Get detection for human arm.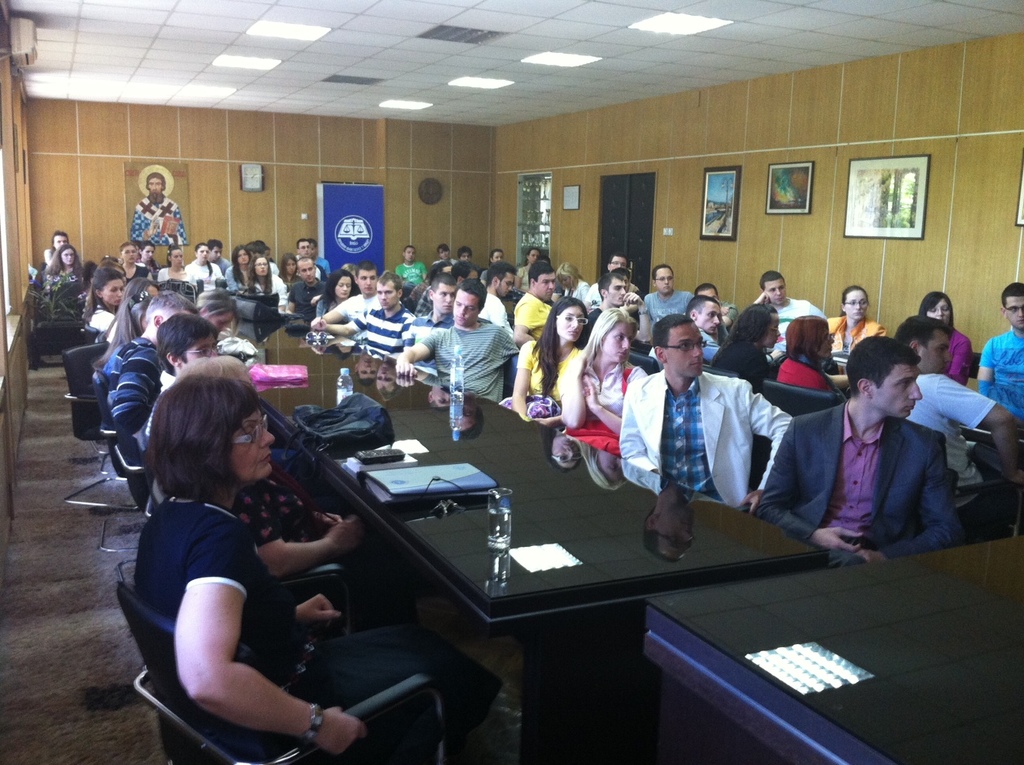
Detection: <box>512,342,532,422</box>.
